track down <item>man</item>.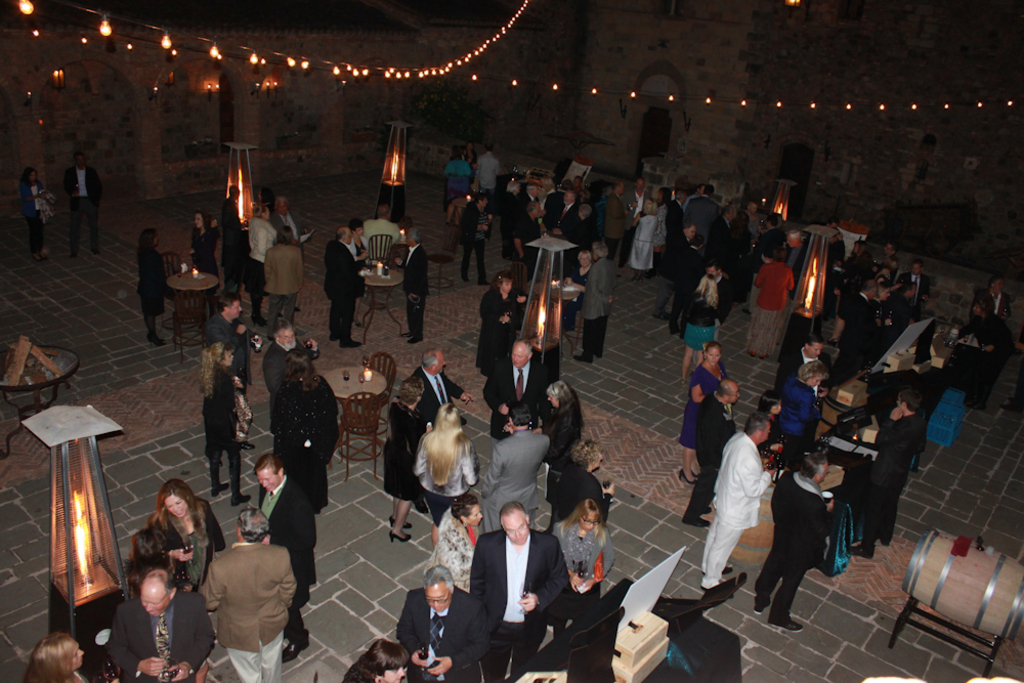
Tracked to (410, 349, 472, 428).
